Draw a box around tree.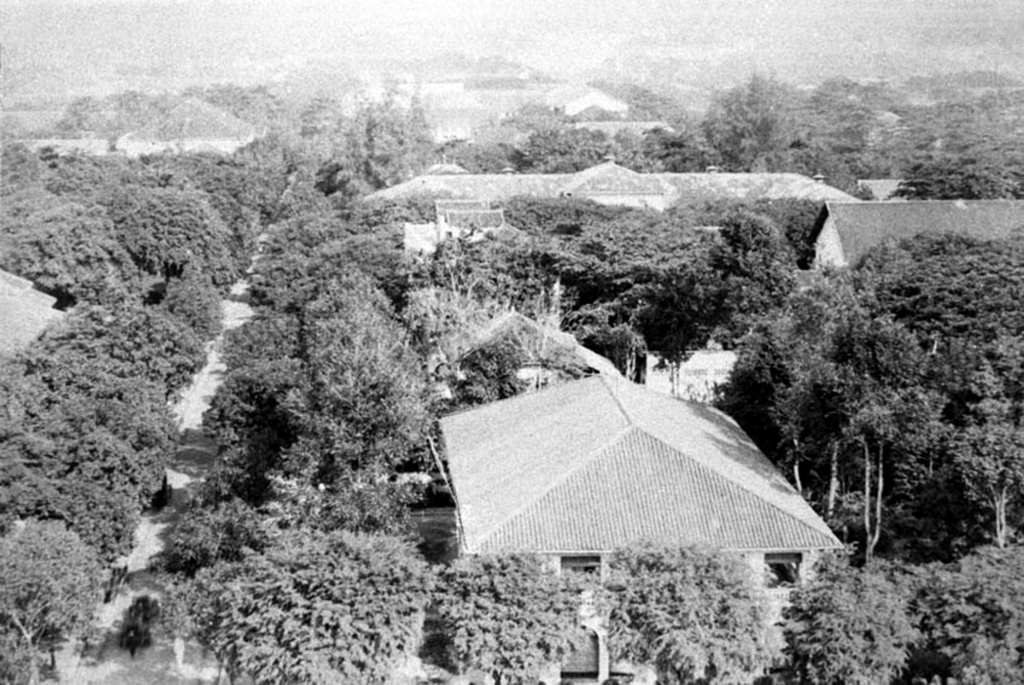
left=640, top=267, right=710, bottom=371.
